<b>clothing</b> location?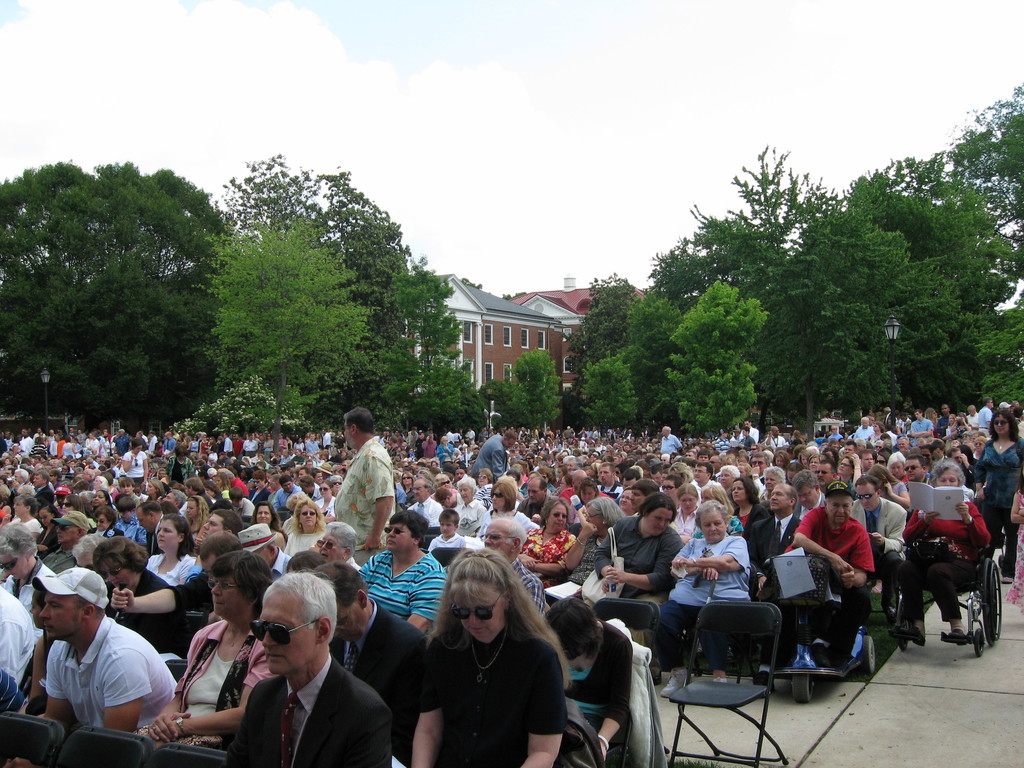
locate(36, 622, 189, 733)
